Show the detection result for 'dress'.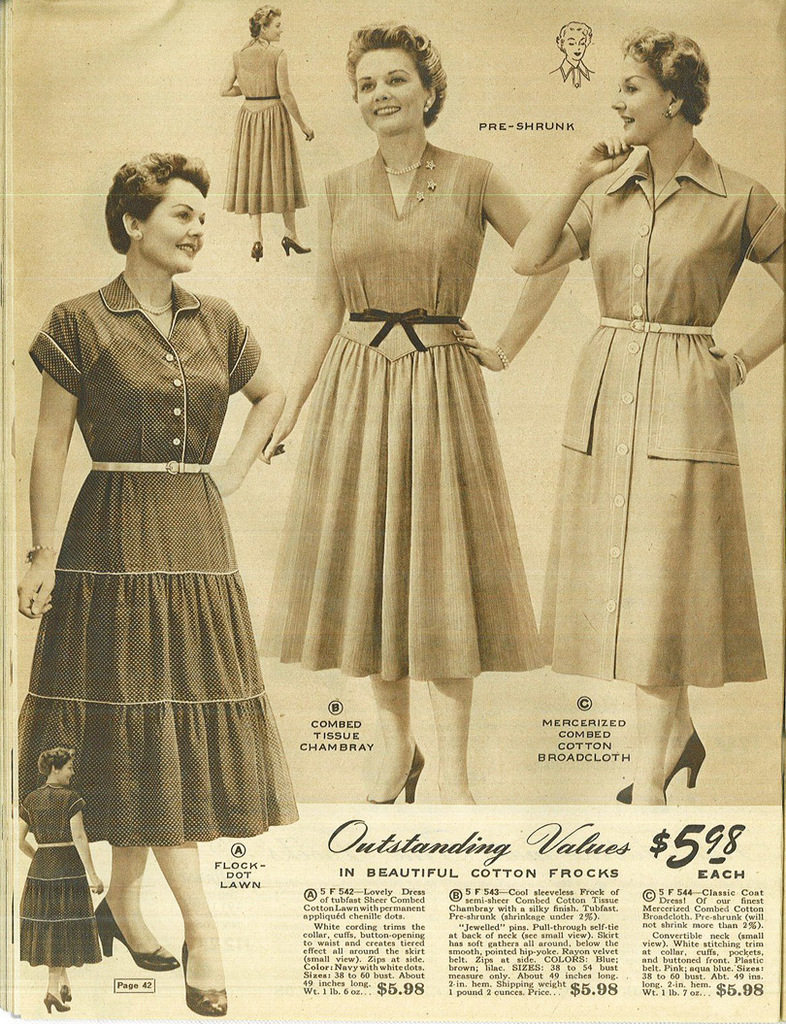
pyautogui.locateOnScreen(16, 783, 104, 967).
